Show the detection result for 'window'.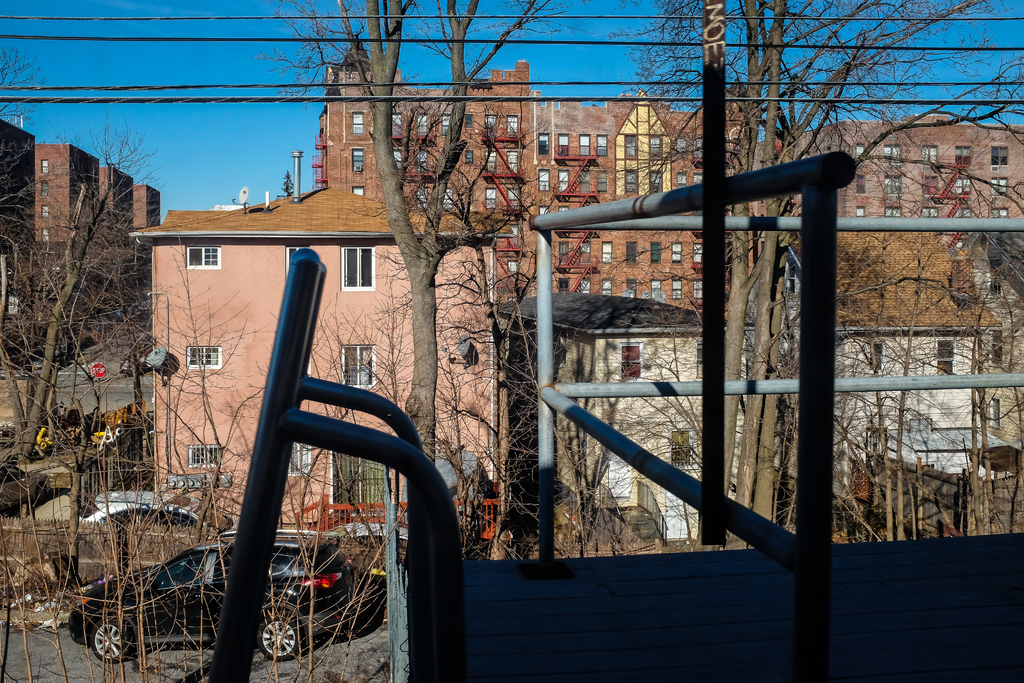
box(579, 241, 593, 266).
